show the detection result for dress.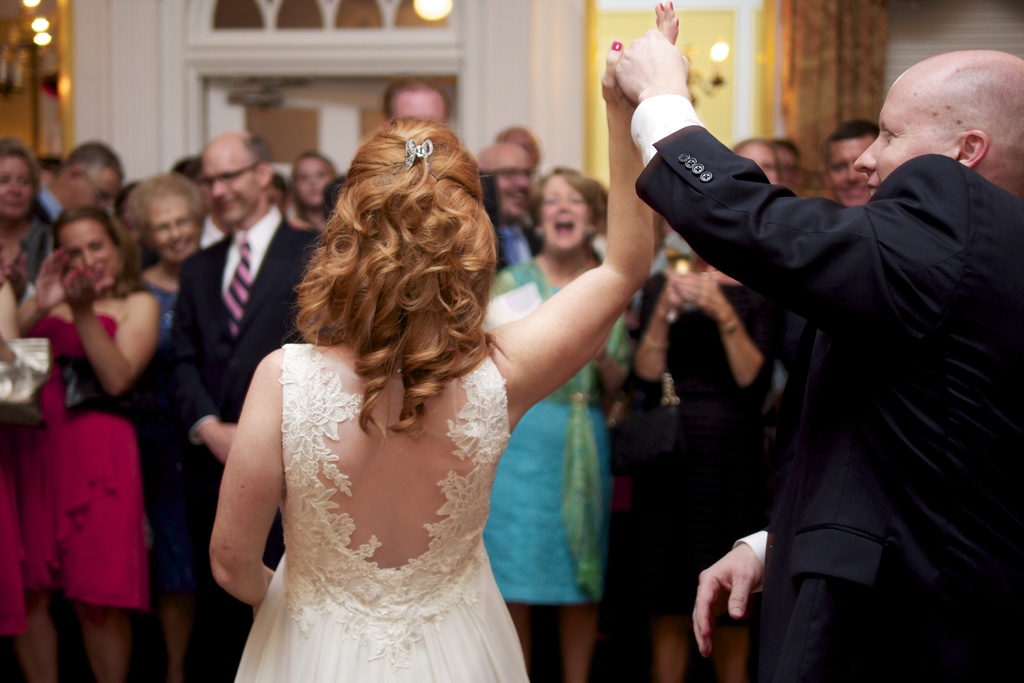
<region>484, 265, 618, 601</region>.
